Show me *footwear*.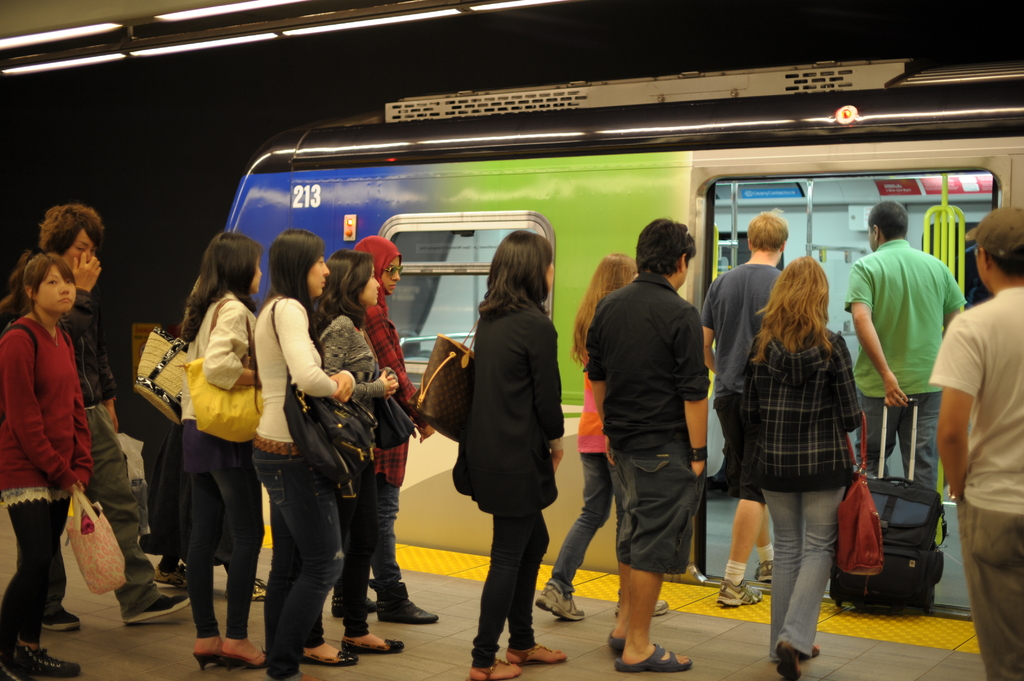
*footwear* is here: 300,648,362,664.
